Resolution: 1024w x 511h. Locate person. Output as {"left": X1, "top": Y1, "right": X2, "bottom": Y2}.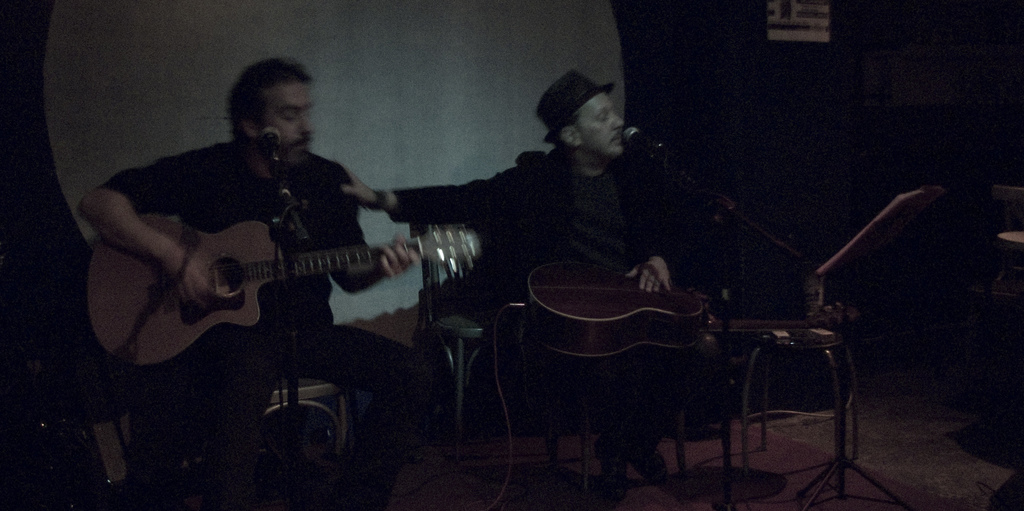
{"left": 335, "top": 69, "right": 723, "bottom": 510}.
